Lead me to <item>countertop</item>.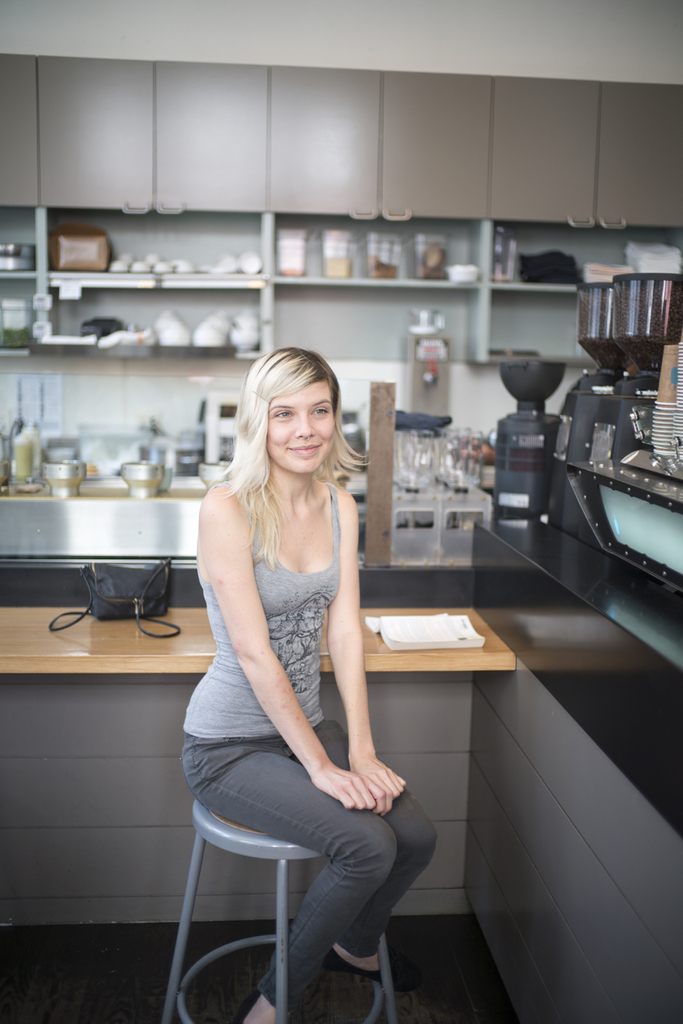
Lead to rect(0, 603, 682, 1023).
